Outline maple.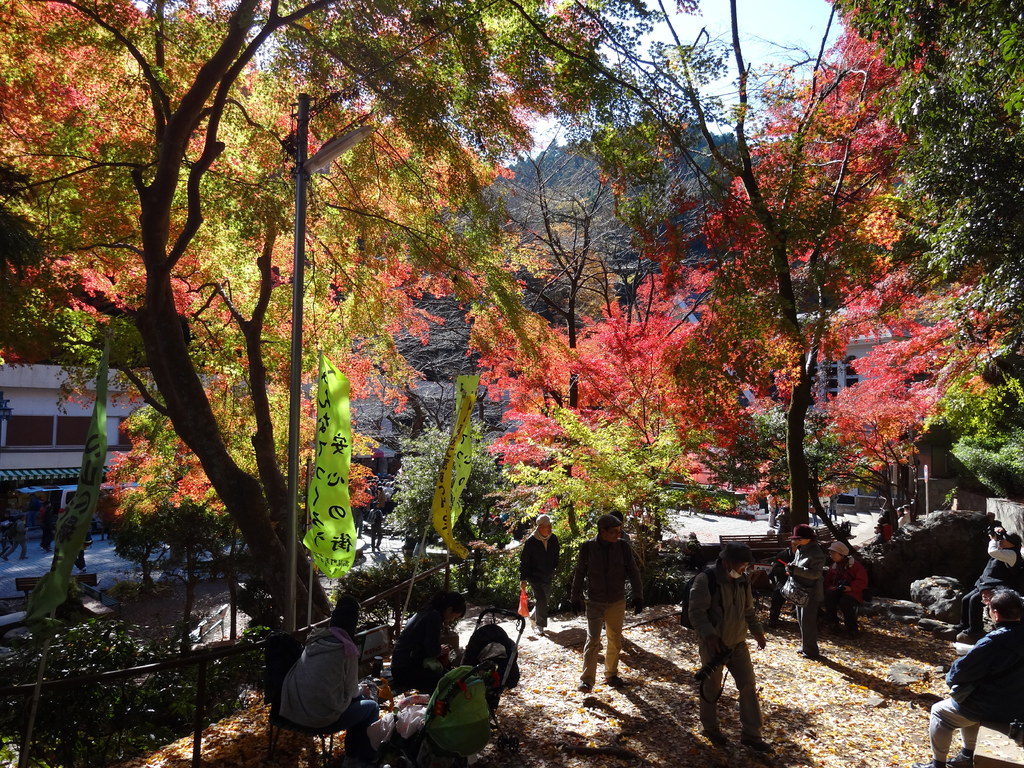
Outline: <region>828, 0, 1023, 514</region>.
